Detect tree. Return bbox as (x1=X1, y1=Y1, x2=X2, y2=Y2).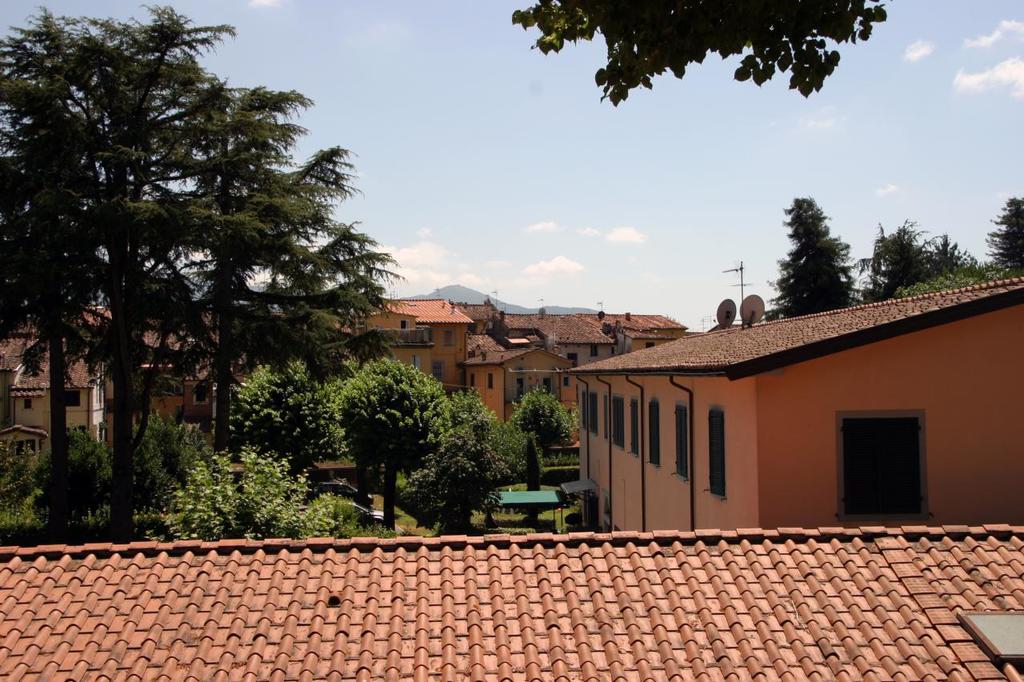
(x1=36, y1=18, x2=330, y2=493).
